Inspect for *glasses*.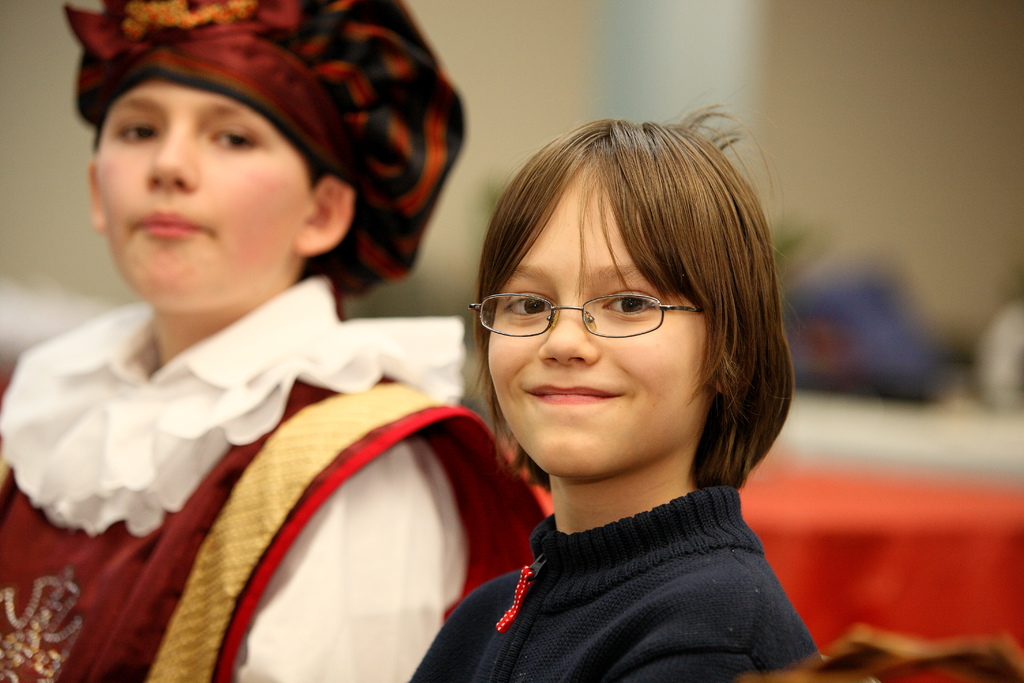
Inspection: bbox(479, 279, 723, 352).
